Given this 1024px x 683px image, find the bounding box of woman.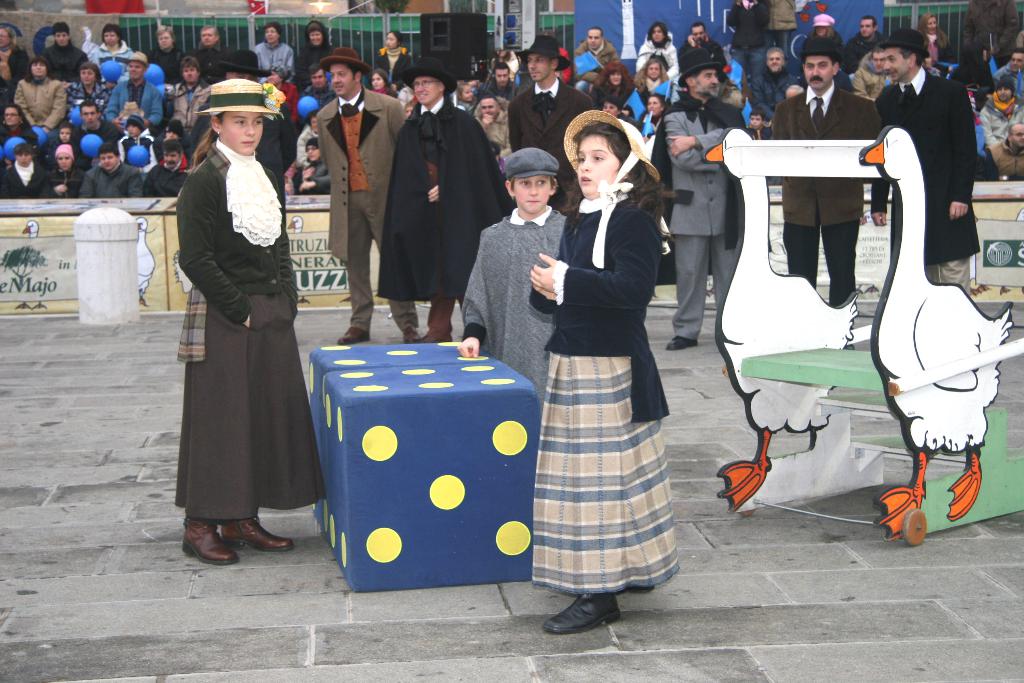
(x1=88, y1=26, x2=135, y2=87).
